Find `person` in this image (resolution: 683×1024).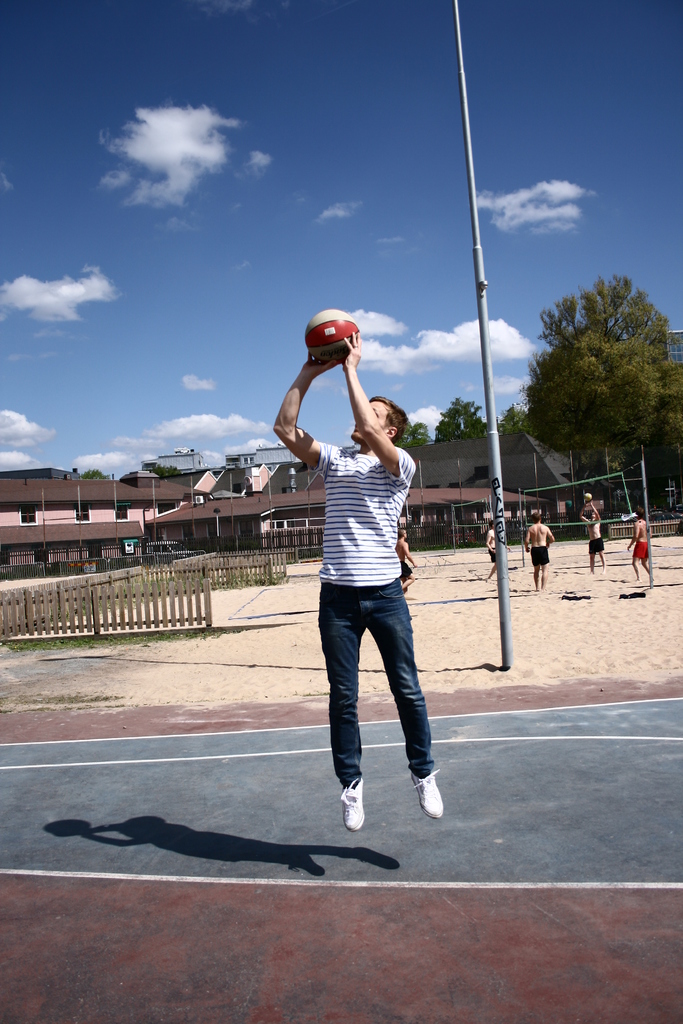
<region>271, 331, 448, 835</region>.
